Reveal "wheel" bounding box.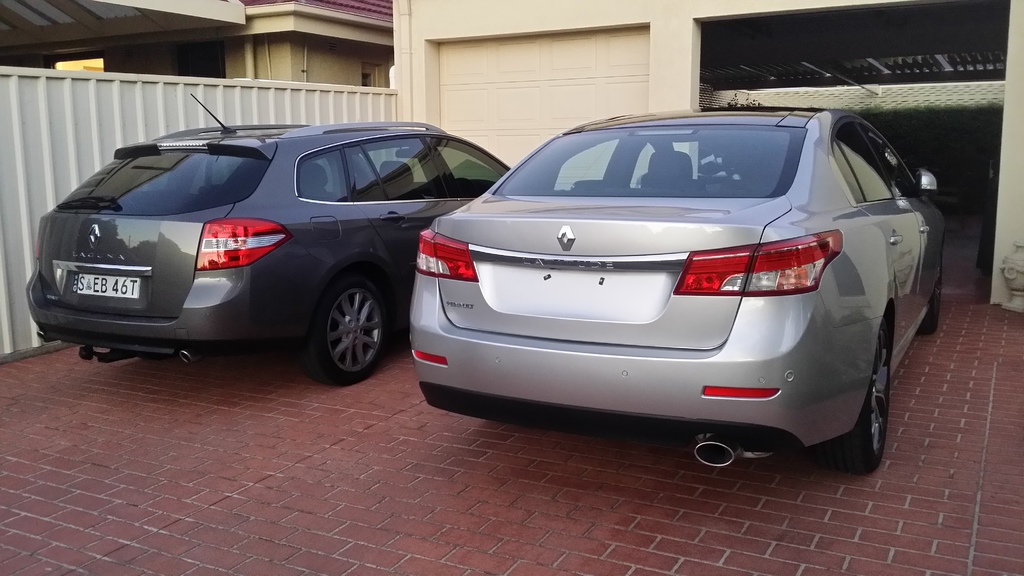
Revealed: Rect(920, 236, 942, 334).
